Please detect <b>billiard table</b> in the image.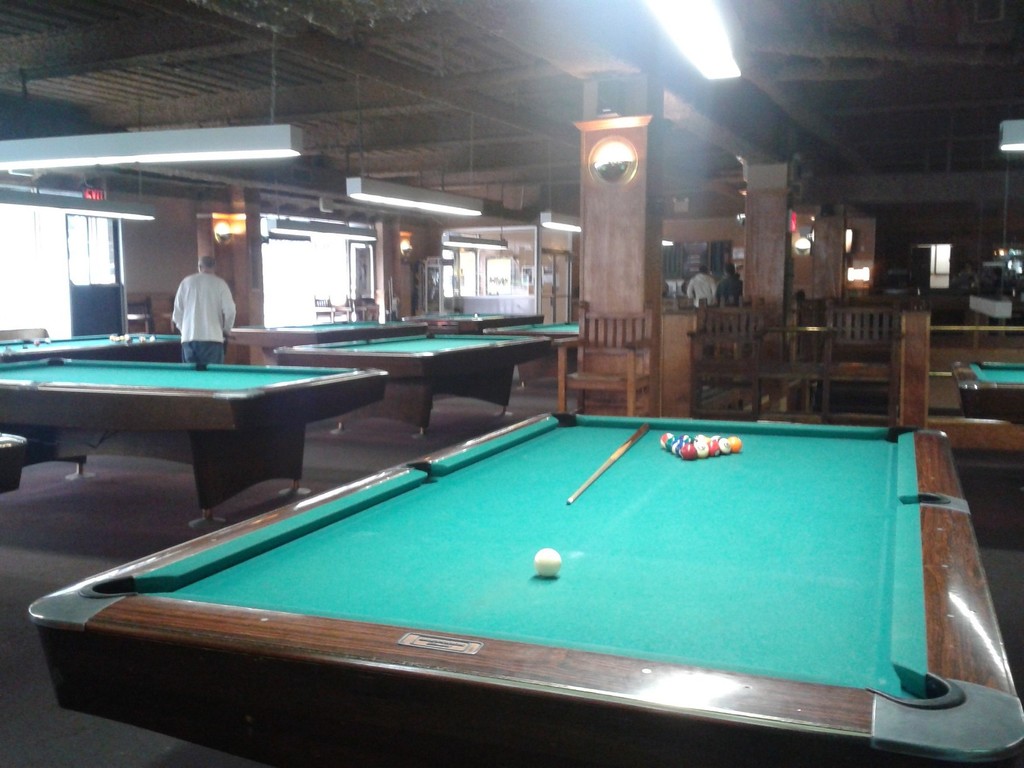
BBox(0, 430, 28, 497).
